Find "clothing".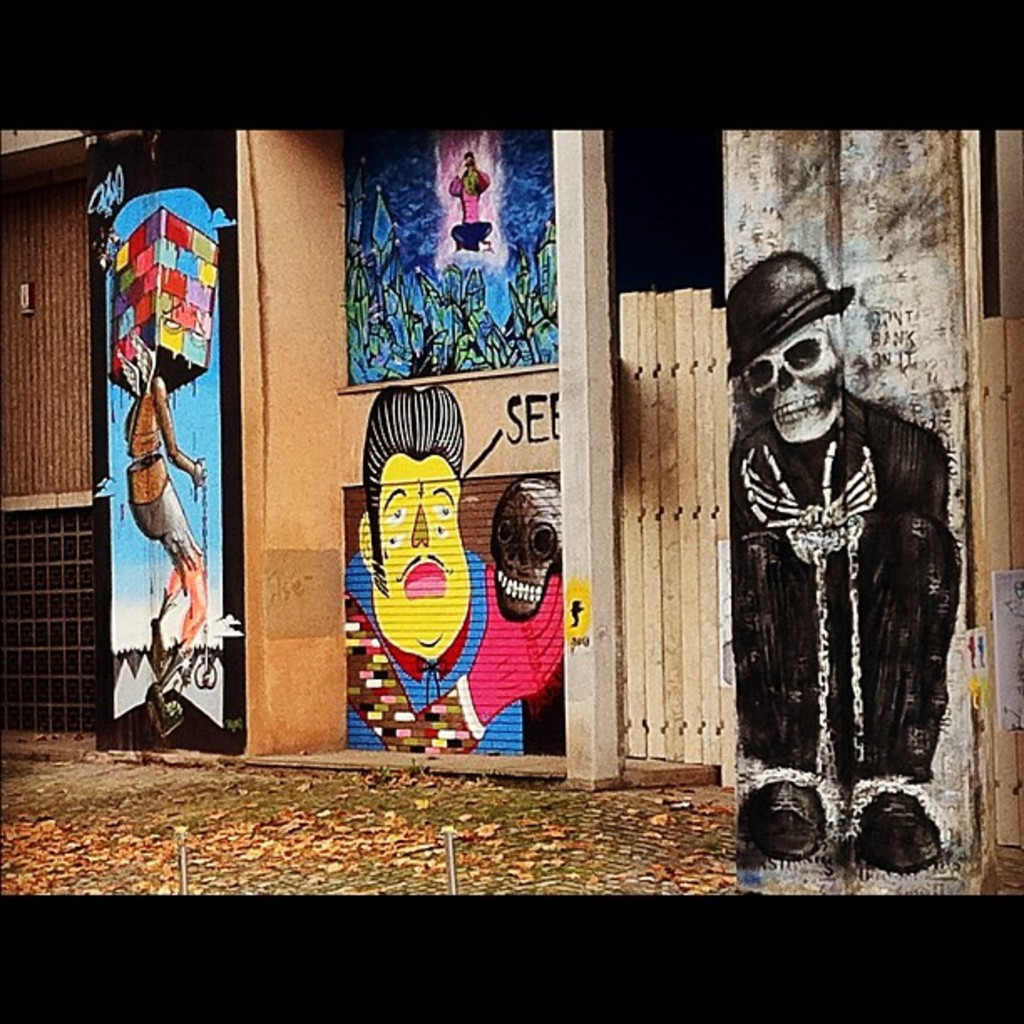
BBox(336, 540, 524, 758).
